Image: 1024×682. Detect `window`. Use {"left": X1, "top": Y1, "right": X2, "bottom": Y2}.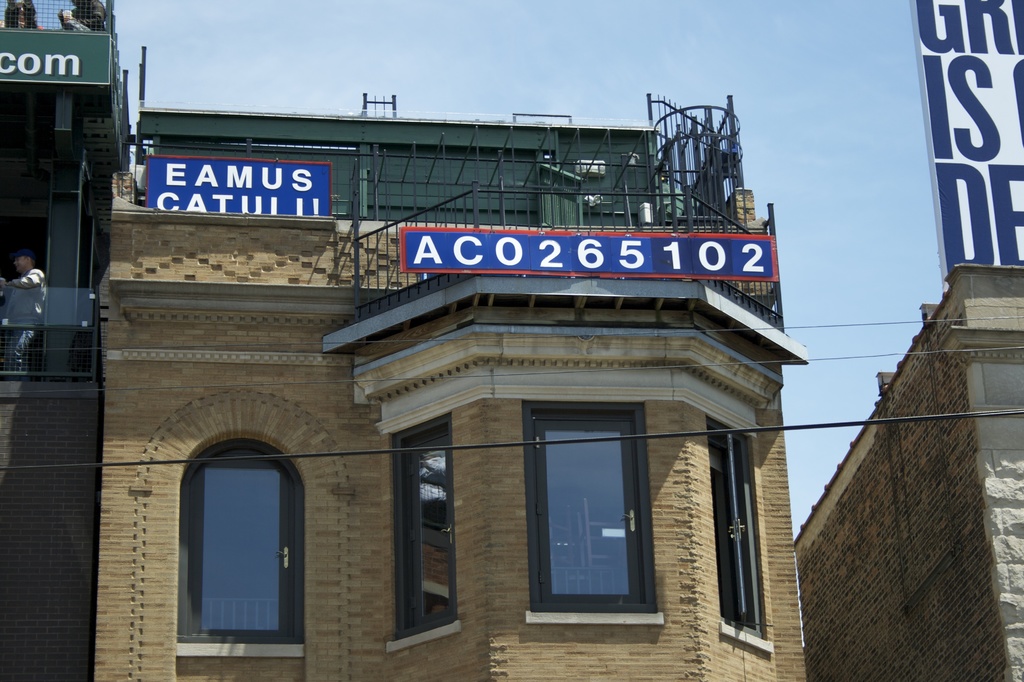
{"left": 170, "top": 438, "right": 307, "bottom": 669}.
